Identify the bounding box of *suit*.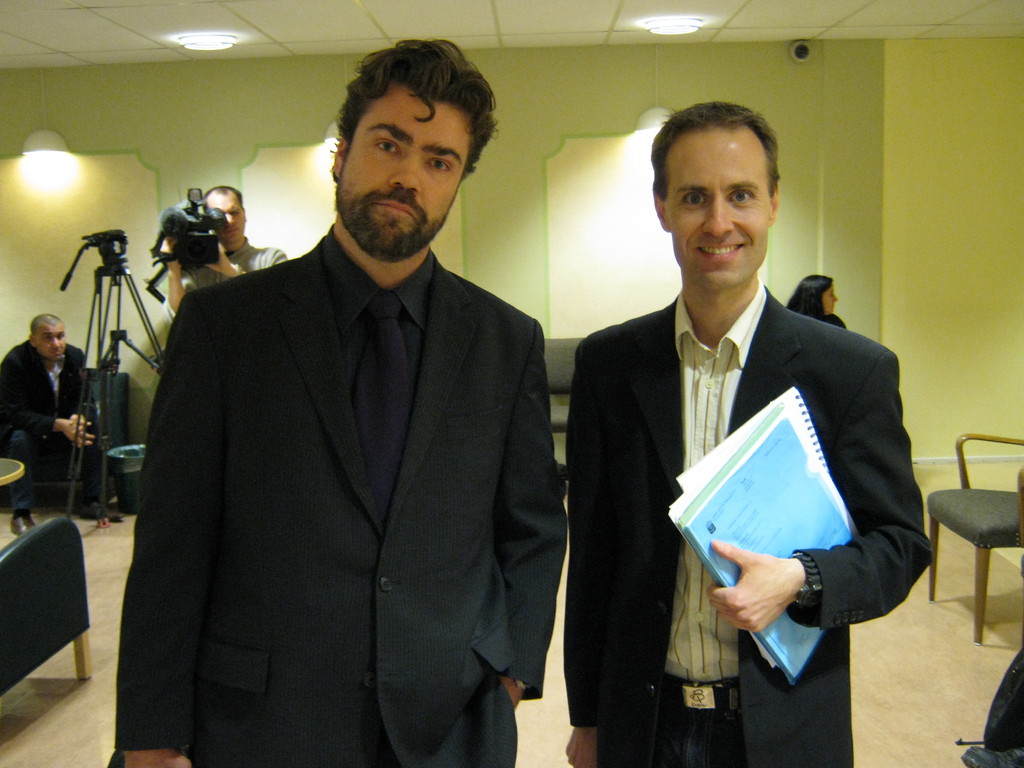
[561,285,934,767].
